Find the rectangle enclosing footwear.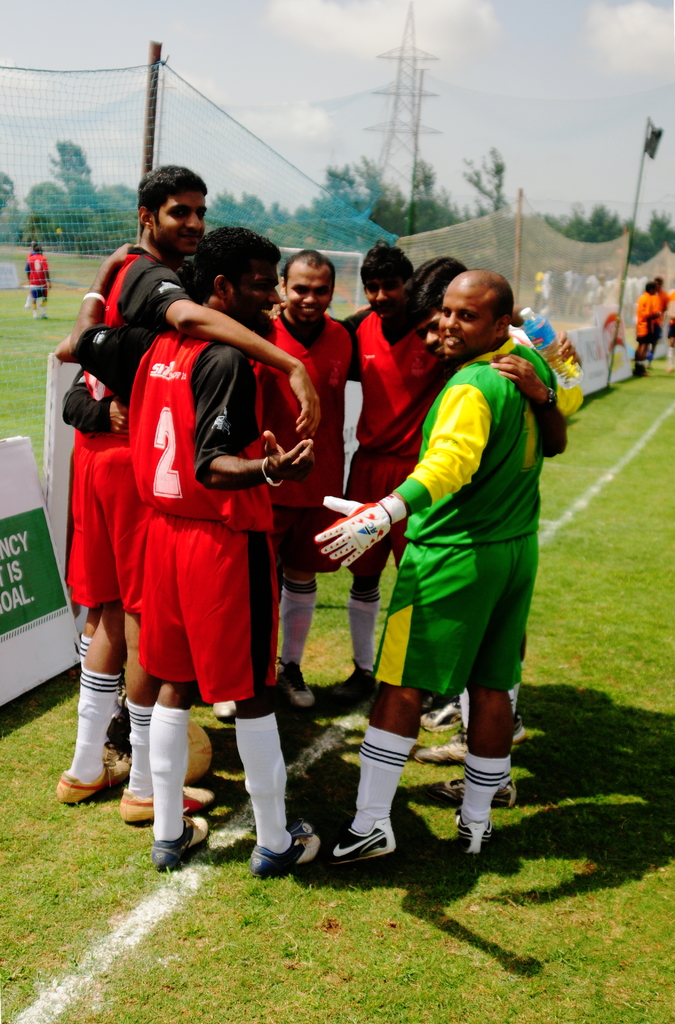
<region>276, 662, 316, 712</region>.
